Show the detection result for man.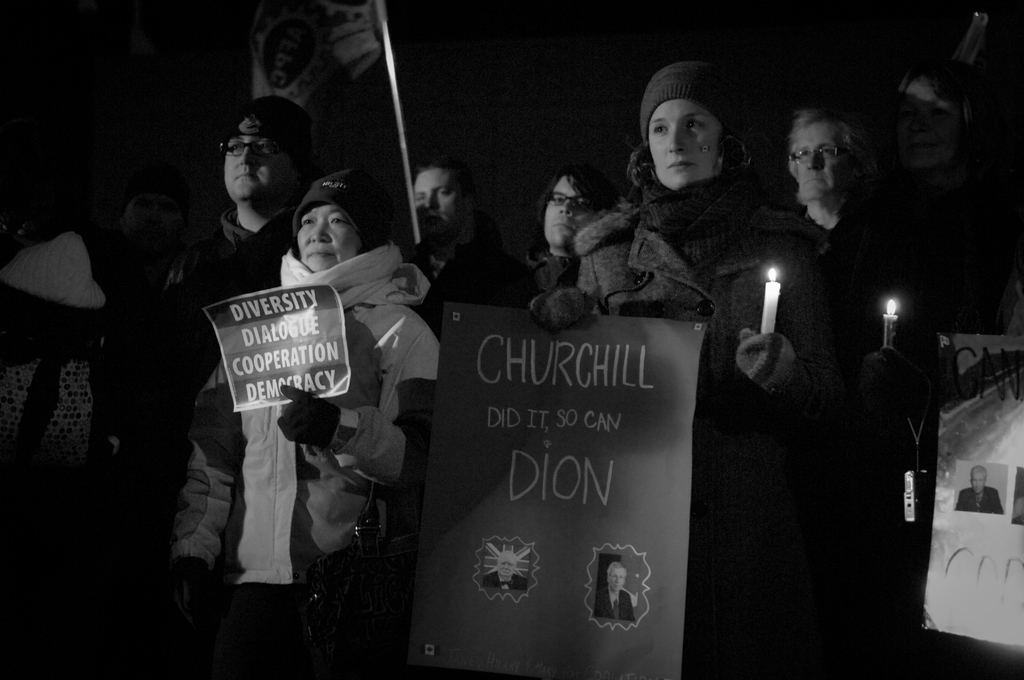
crop(93, 95, 319, 600).
